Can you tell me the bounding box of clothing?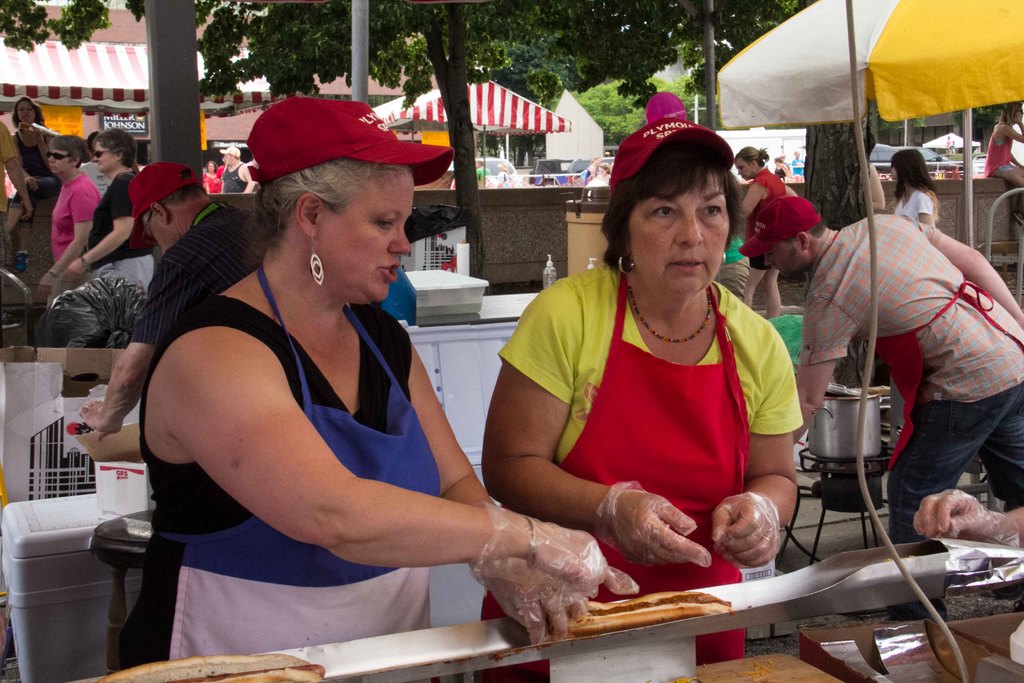
crop(494, 260, 808, 599).
